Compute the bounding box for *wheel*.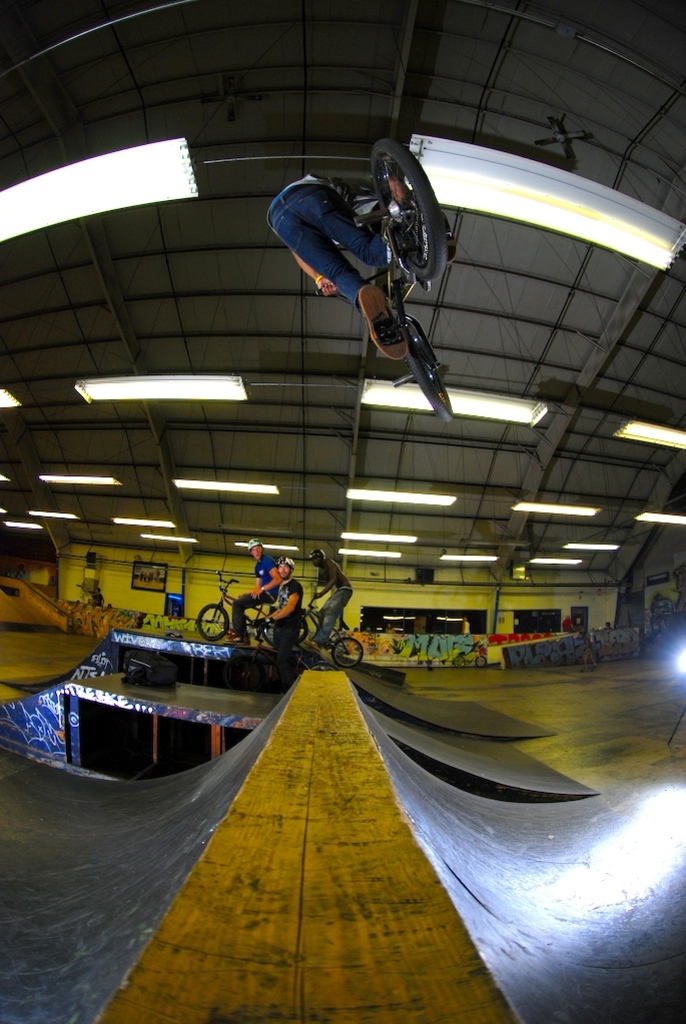
box(265, 620, 277, 641).
